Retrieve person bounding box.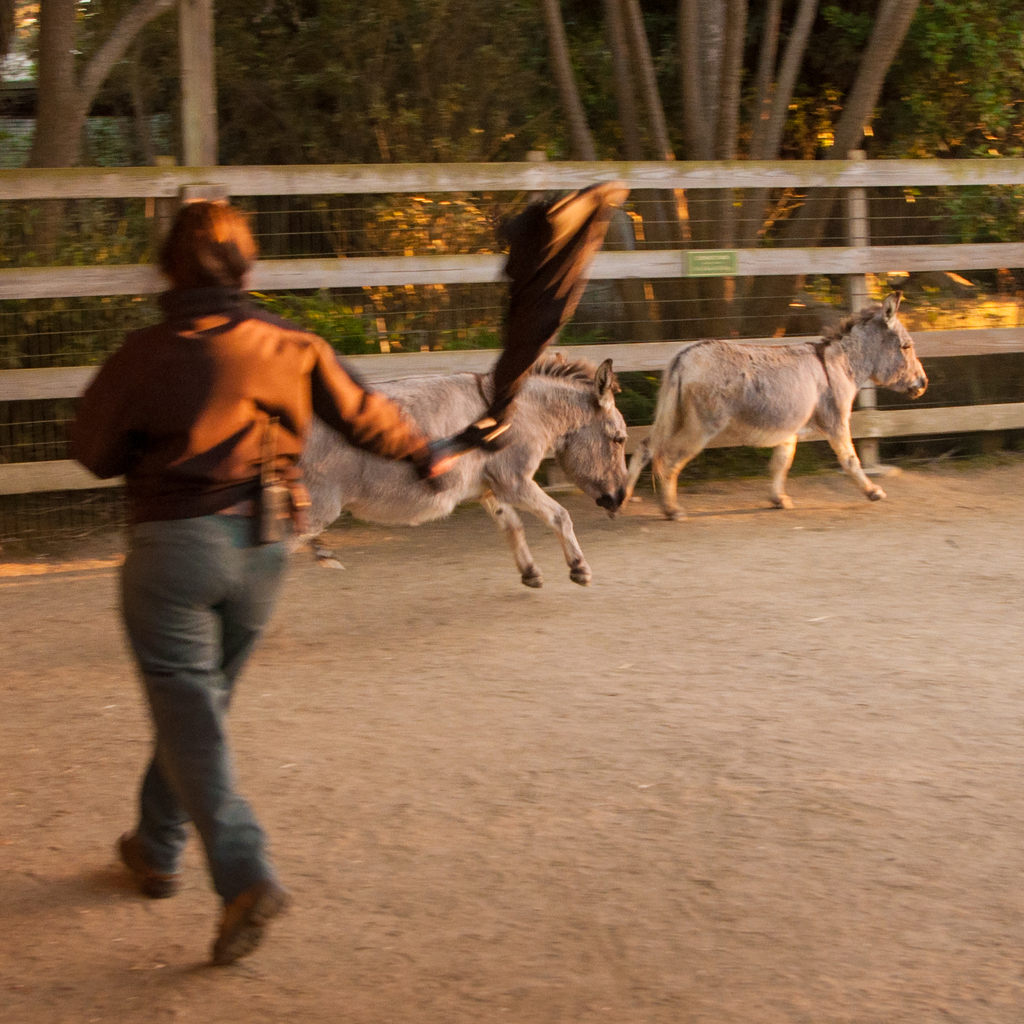
Bounding box: 58 198 520 973.
